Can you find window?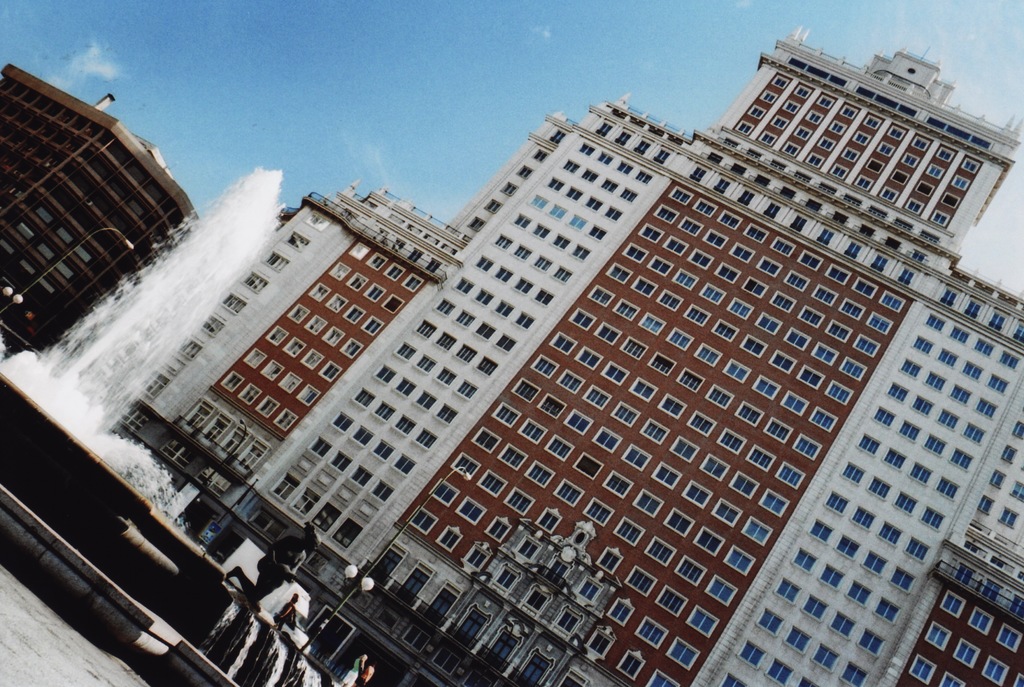
Yes, bounding box: bbox=(555, 676, 581, 686).
